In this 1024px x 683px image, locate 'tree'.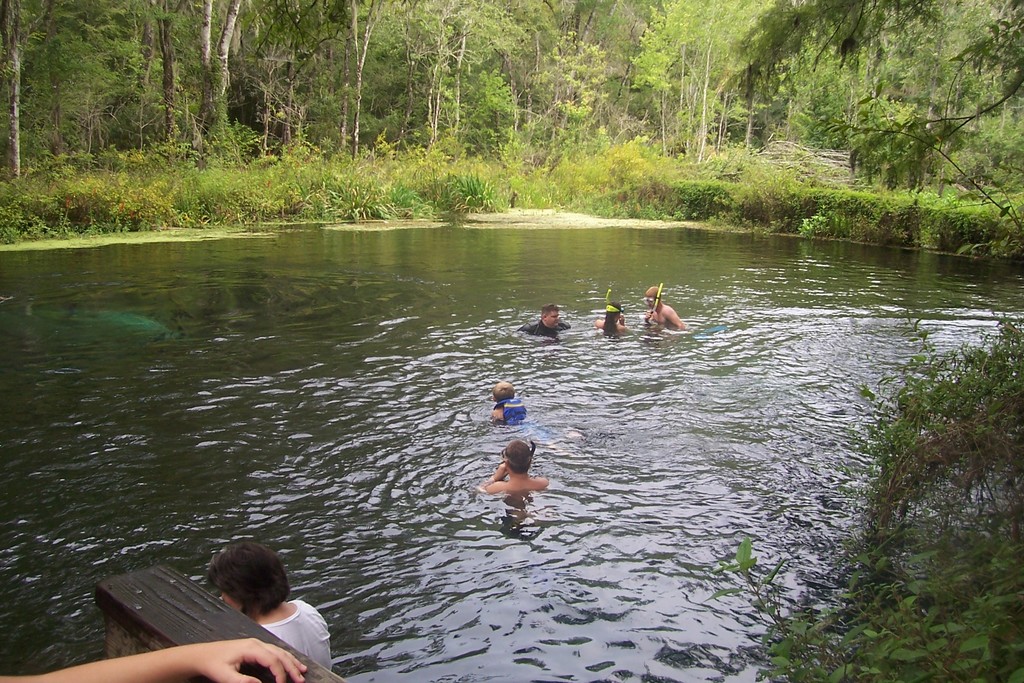
Bounding box: <region>177, 0, 321, 168</region>.
